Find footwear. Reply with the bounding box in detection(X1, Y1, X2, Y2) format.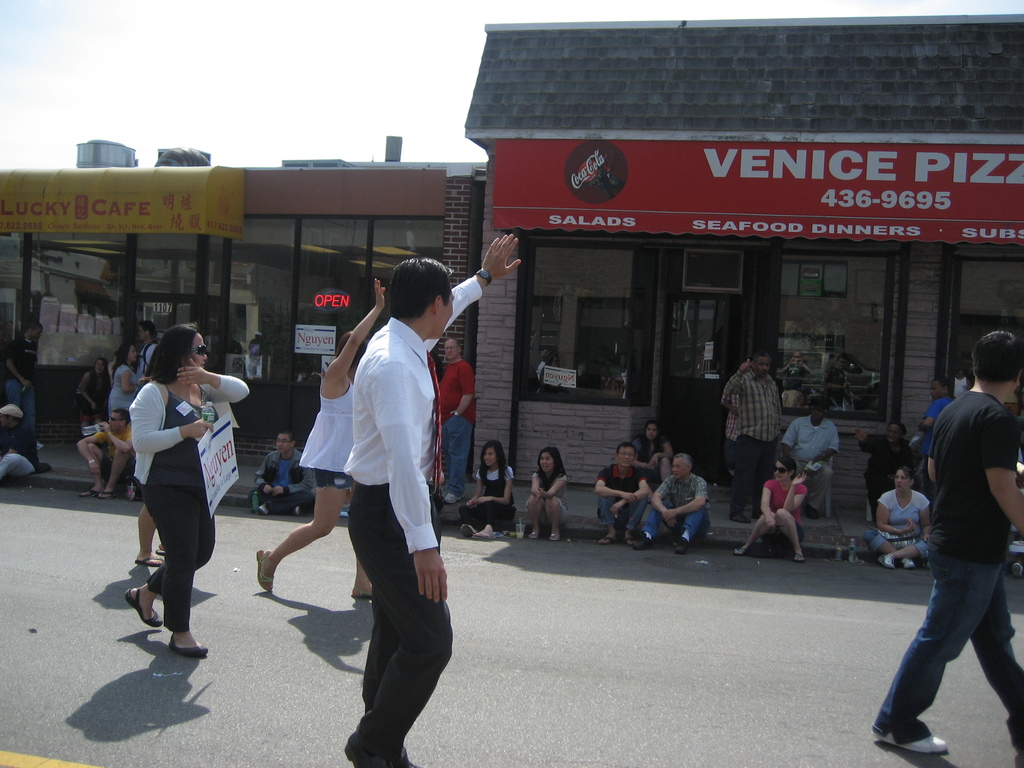
detection(440, 492, 458, 504).
